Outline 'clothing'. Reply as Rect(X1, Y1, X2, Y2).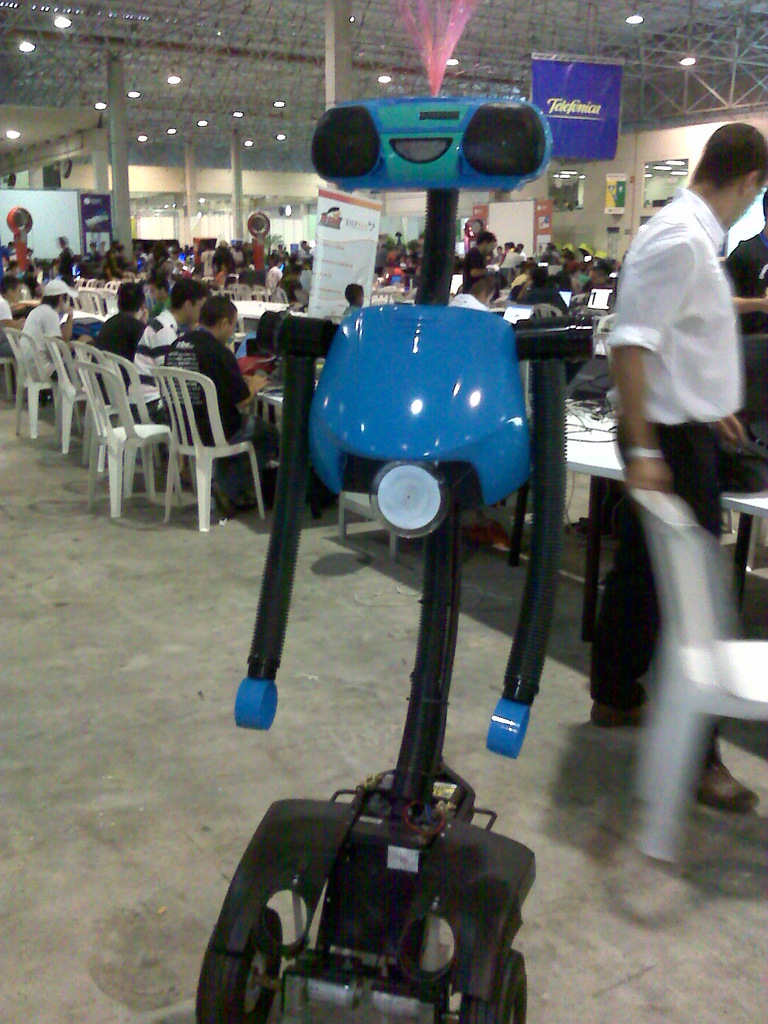
Rect(575, 200, 742, 698).
